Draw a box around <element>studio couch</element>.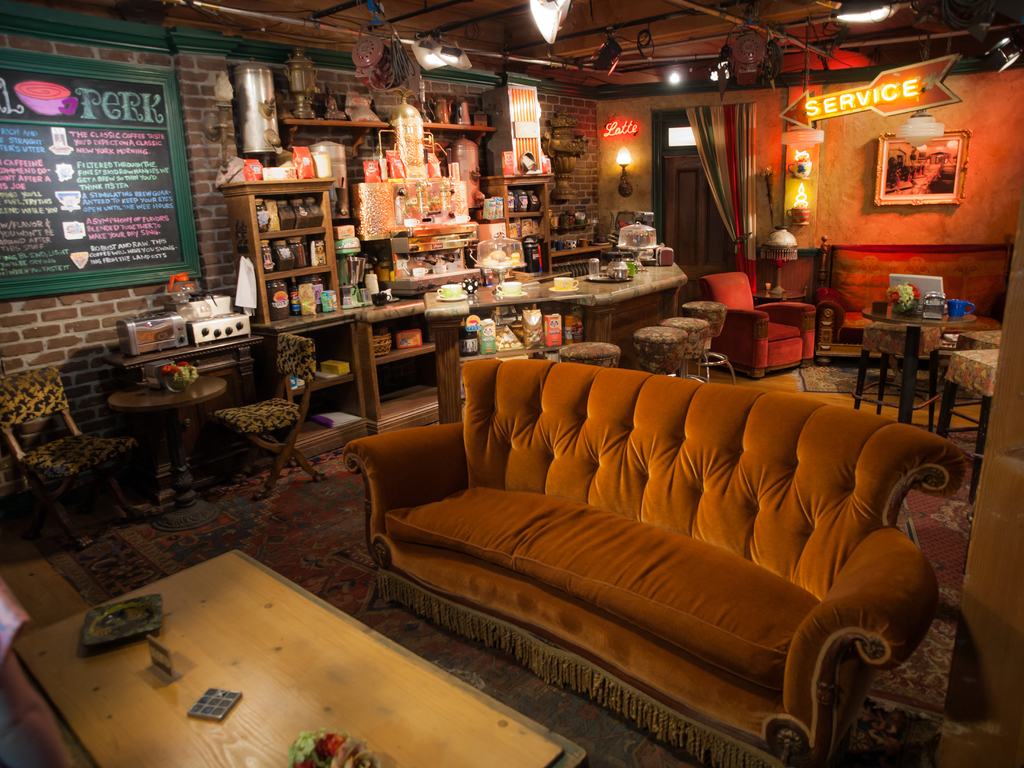
bbox=[345, 348, 943, 767].
